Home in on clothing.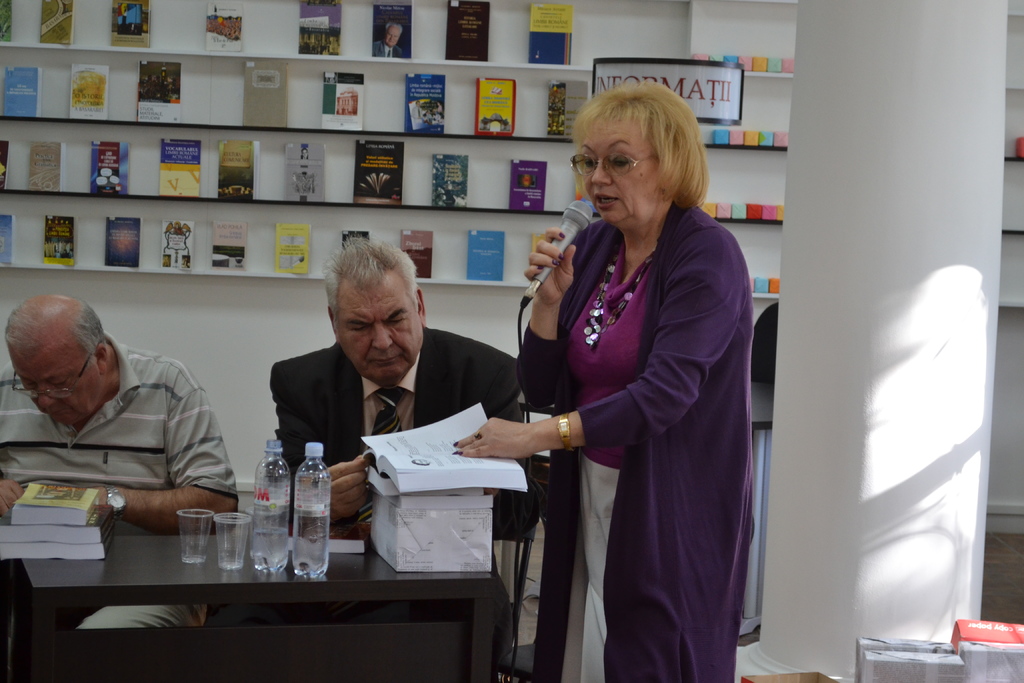
Homed in at (0, 334, 235, 629).
